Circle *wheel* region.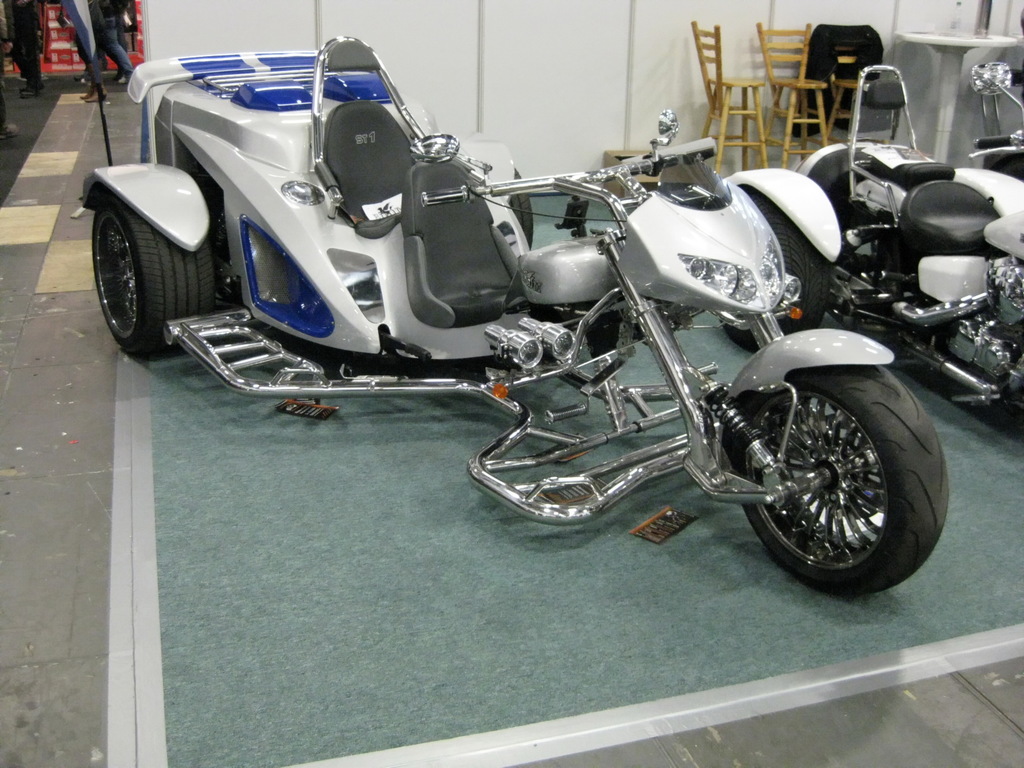
Region: rect(748, 360, 955, 602).
